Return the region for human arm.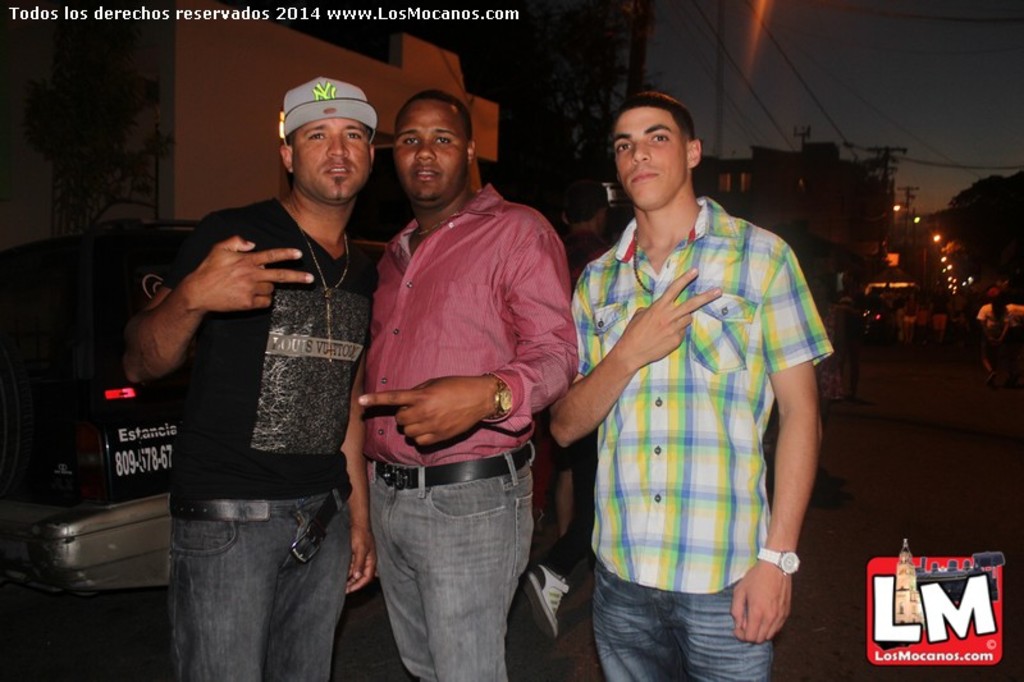
(left=356, top=216, right=584, bottom=452).
